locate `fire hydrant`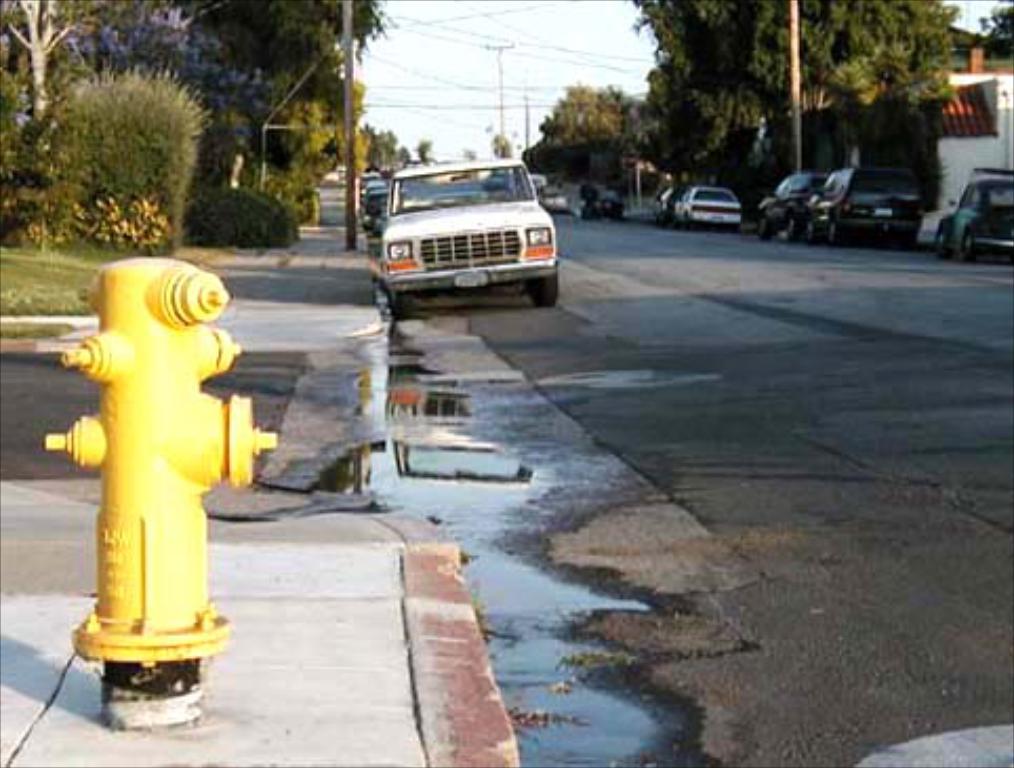
(44, 252, 280, 732)
